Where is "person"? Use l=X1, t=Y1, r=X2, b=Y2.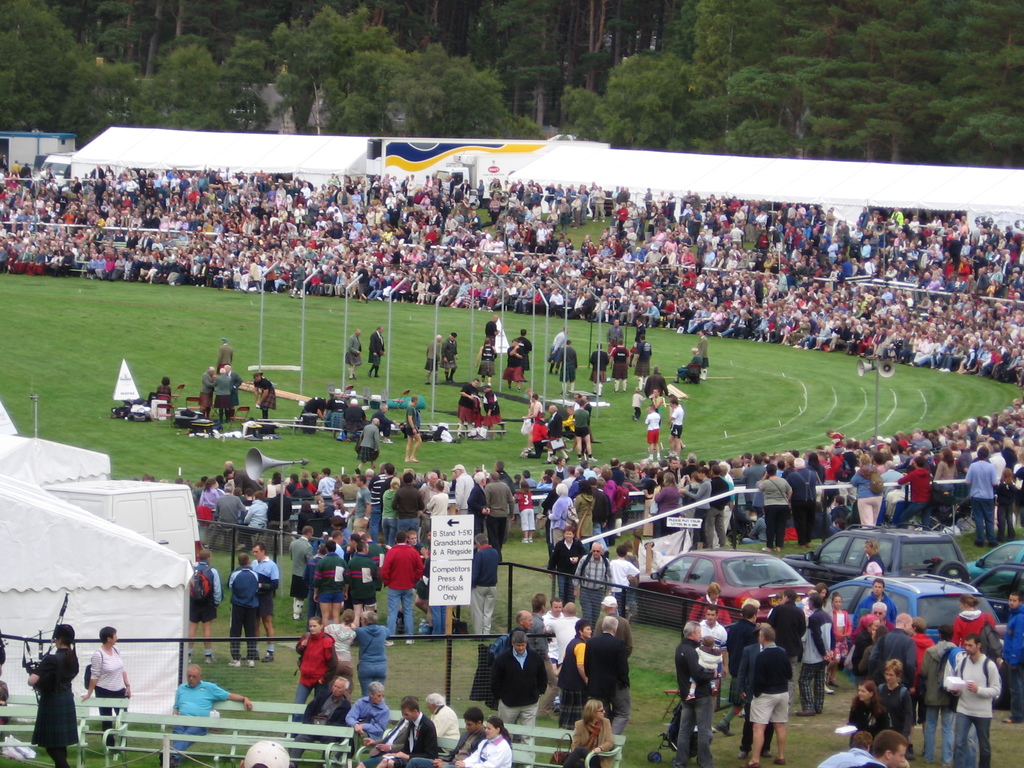
l=438, t=702, r=490, b=767.
